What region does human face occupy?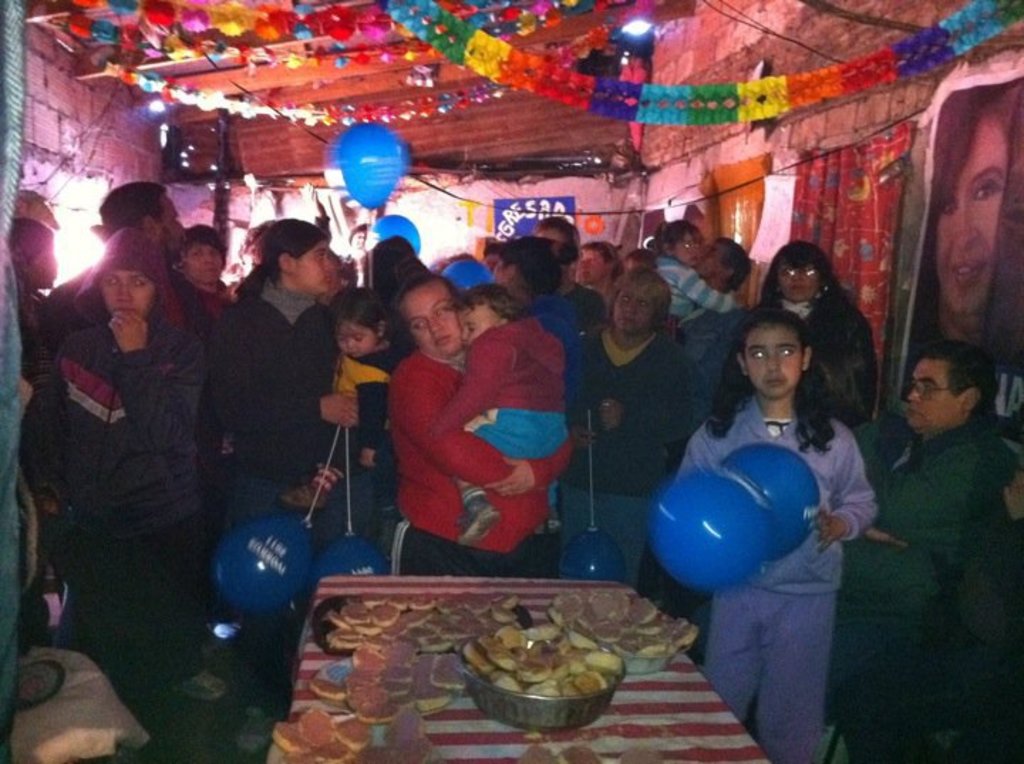
rect(542, 229, 567, 262).
